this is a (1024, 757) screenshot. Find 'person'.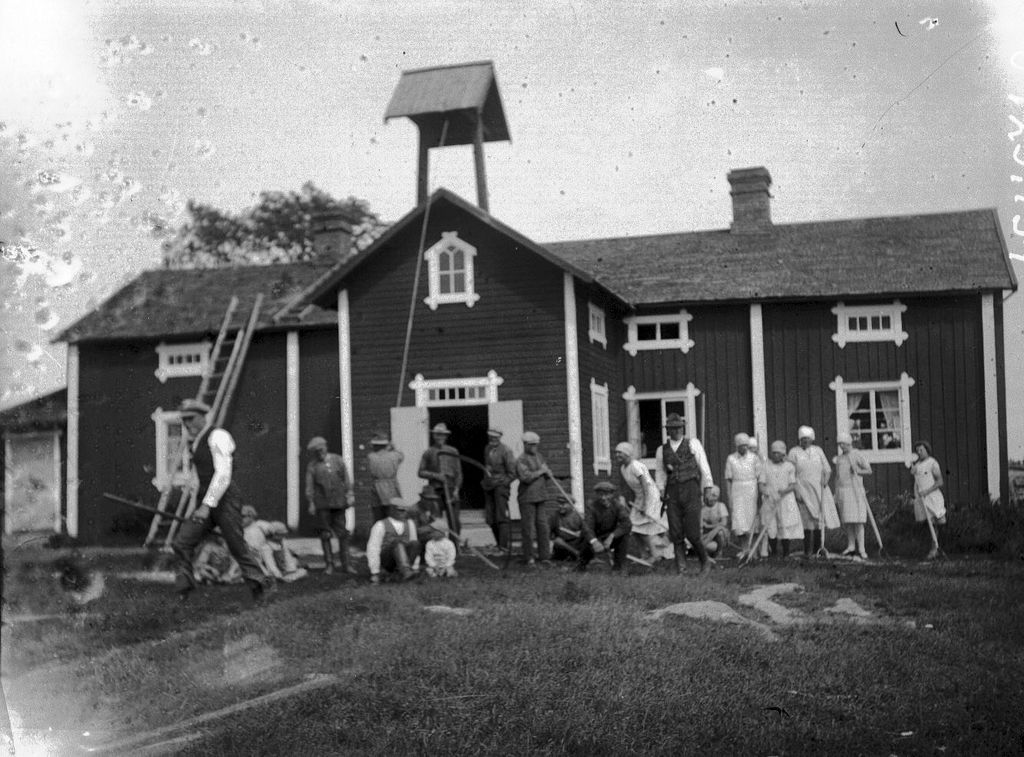
Bounding box: 610/434/664/559.
